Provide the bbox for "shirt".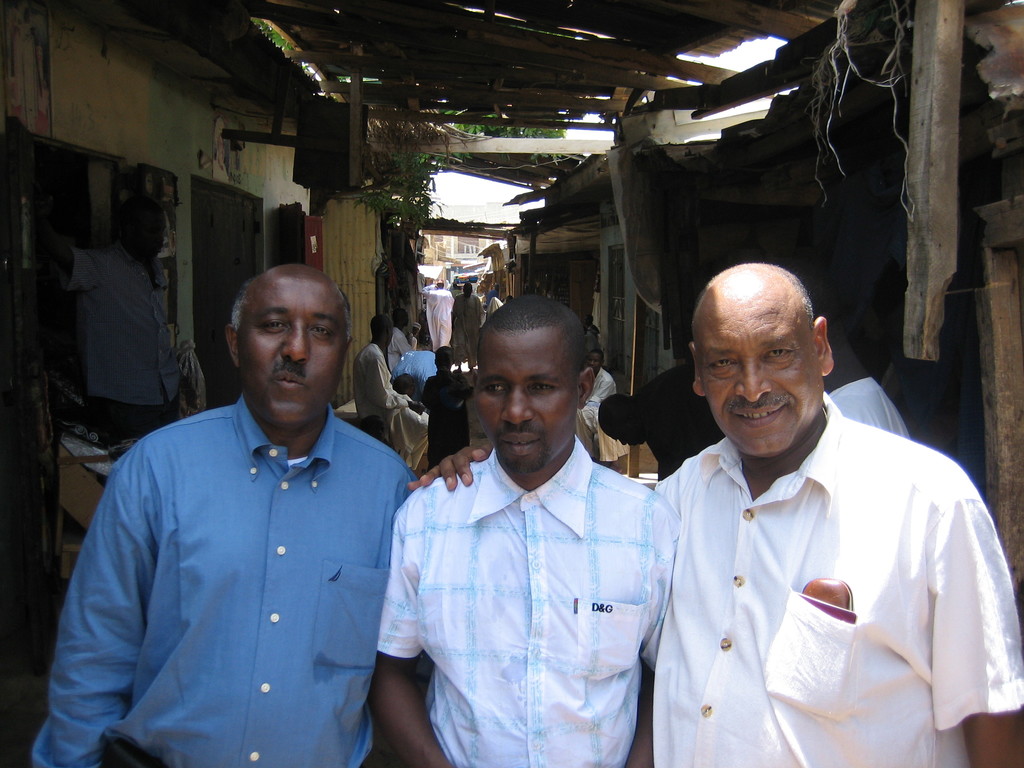
Rect(31, 393, 420, 767).
